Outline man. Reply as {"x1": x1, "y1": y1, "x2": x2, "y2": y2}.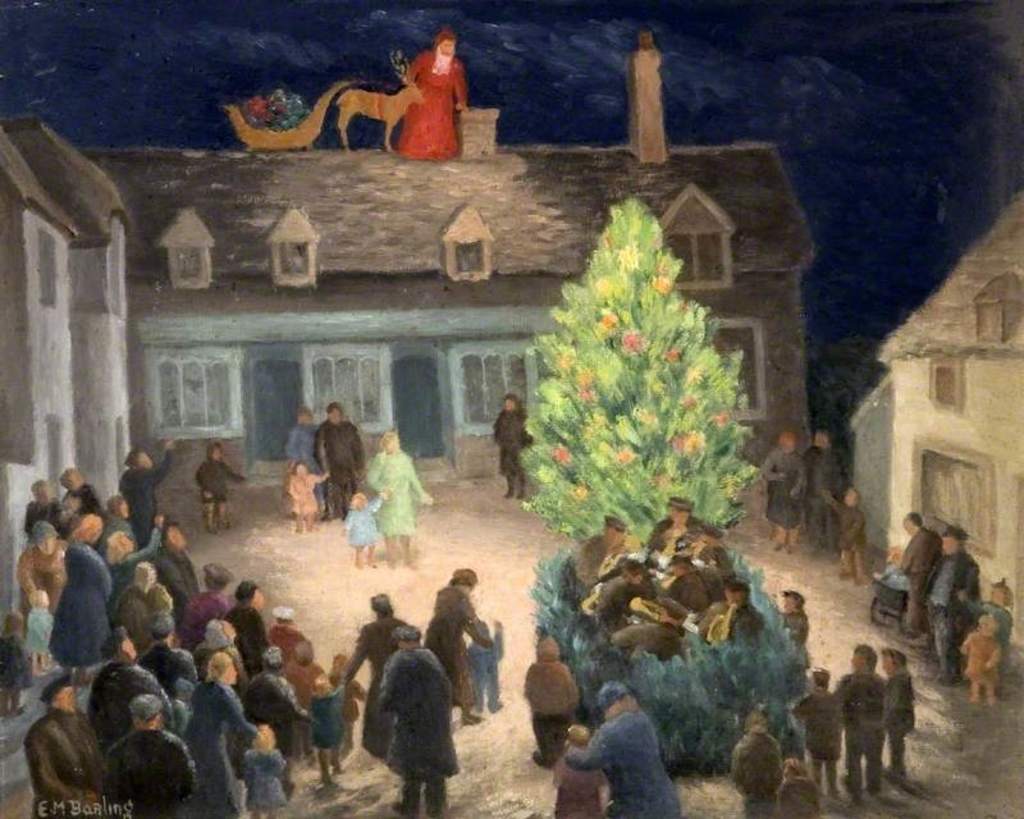
{"x1": 369, "y1": 617, "x2": 461, "y2": 818}.
